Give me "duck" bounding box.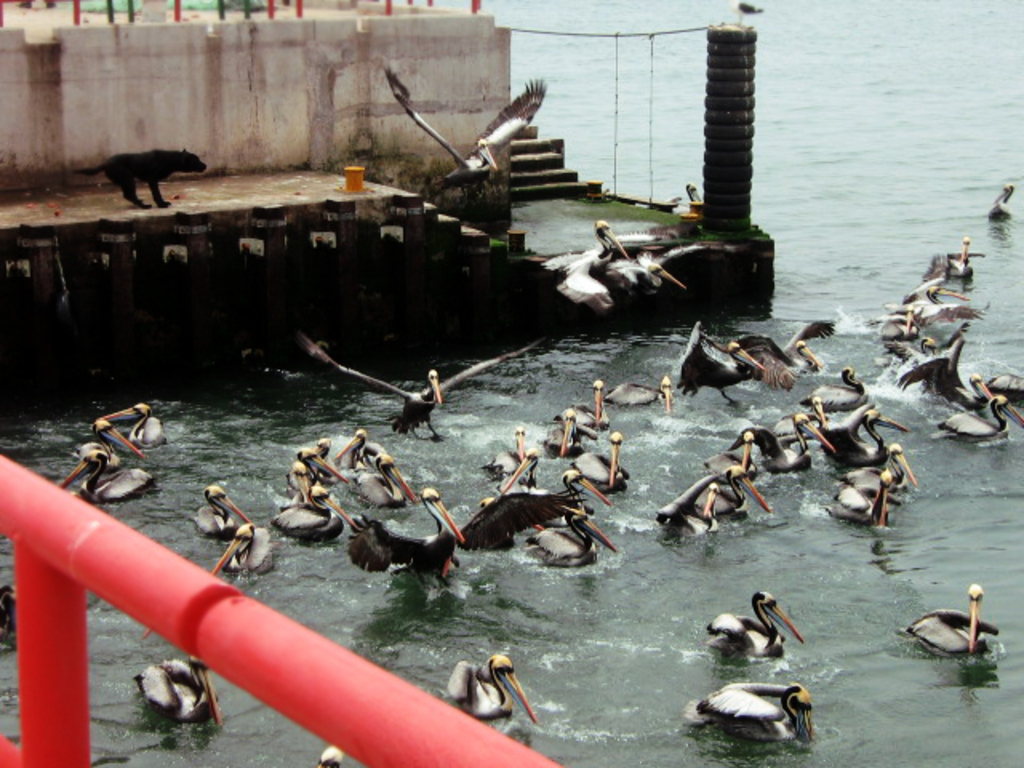
{"x1": 982, "y1": 178, "x2": 1013, "y2": 226}.
